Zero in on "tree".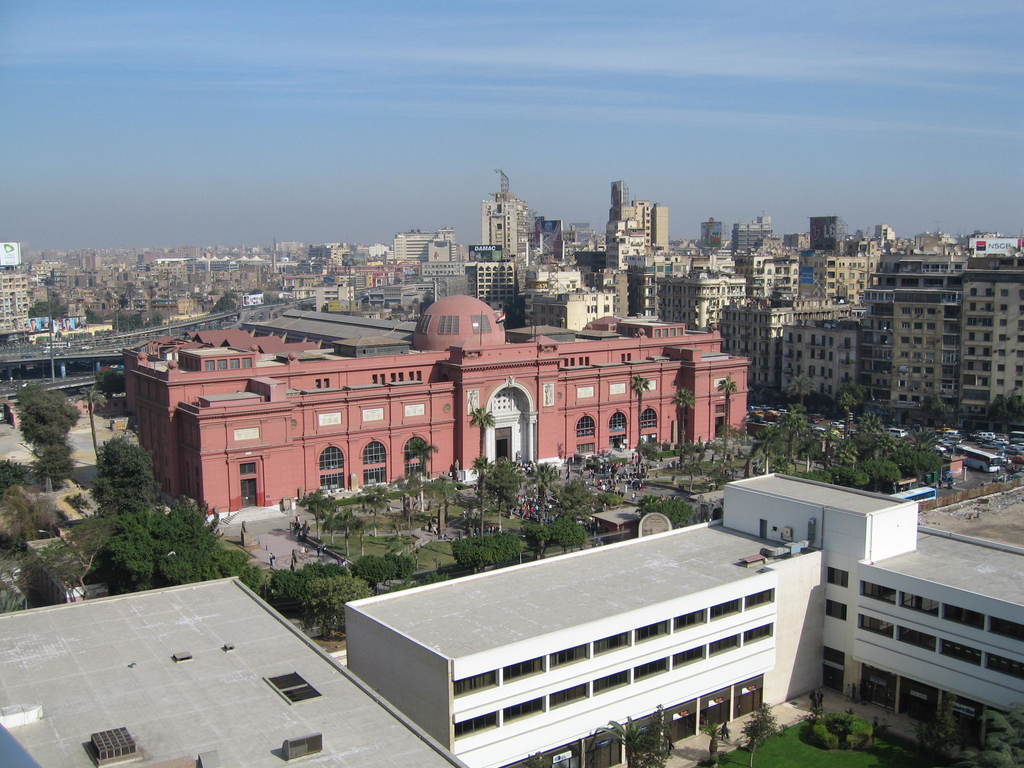
Zeroed in: bbox=(594, 720, 655, 767).
